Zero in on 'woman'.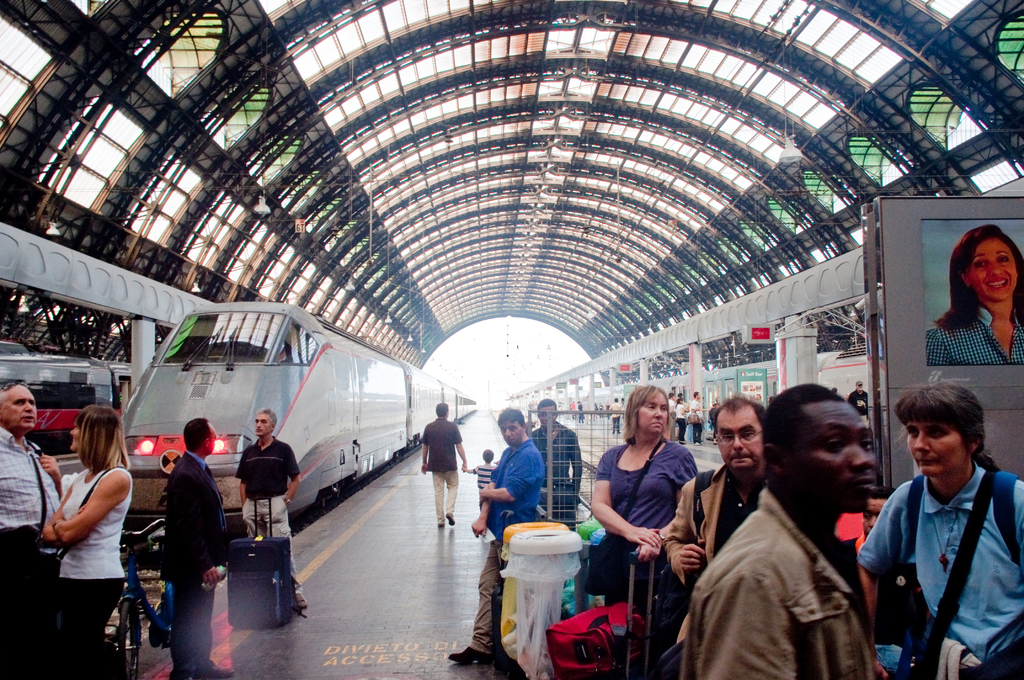
Zeroed in: BBox(602, 389, 707, 634).
